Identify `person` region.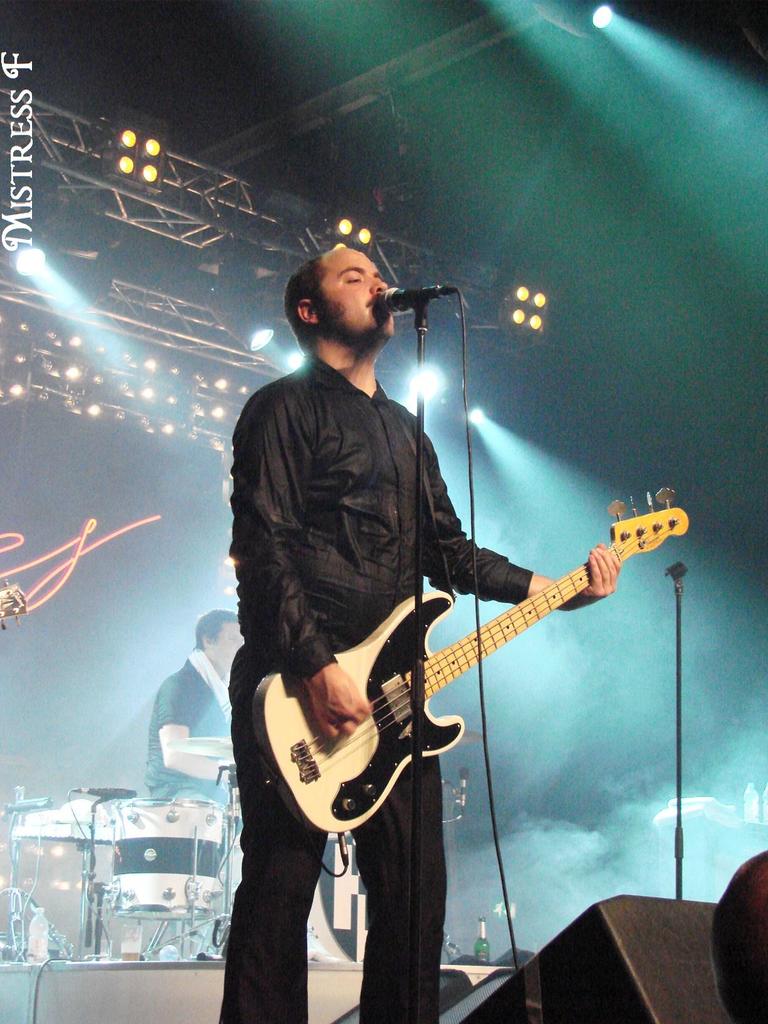
Region: left=136, top=603, right=246, bottom=965.
